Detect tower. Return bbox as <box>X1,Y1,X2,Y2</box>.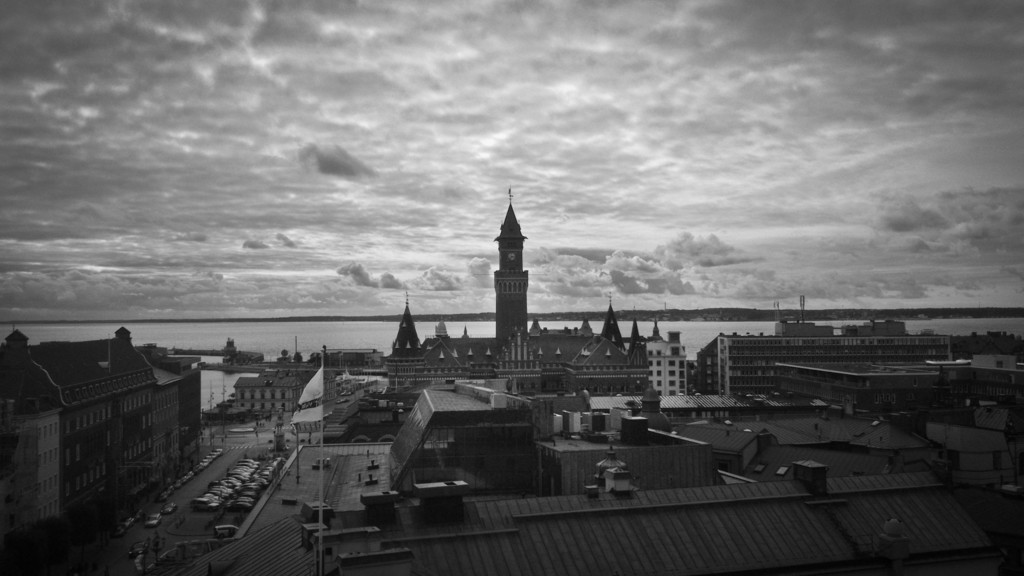
<box>391,301,417,359</box>.
